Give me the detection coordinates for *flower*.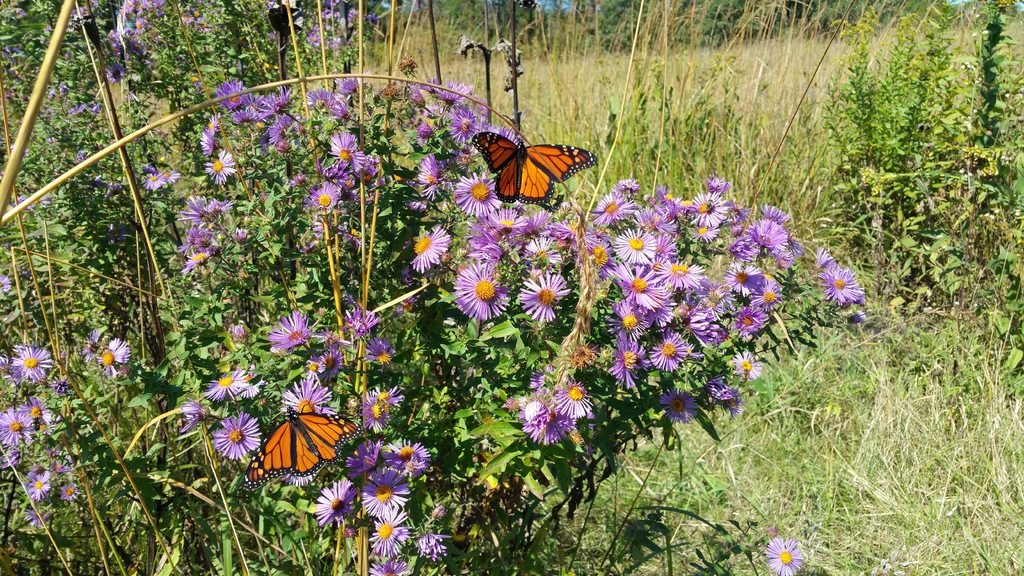
615:277:675:324.
